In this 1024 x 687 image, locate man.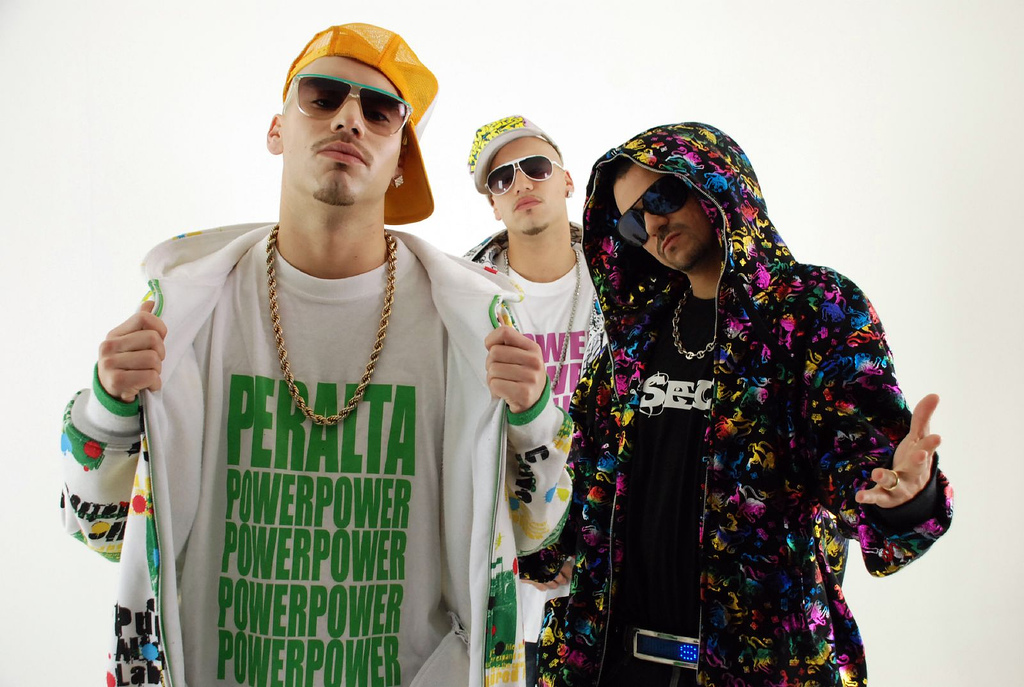
Bounding box: Rect(458, 112, 594, 686).
